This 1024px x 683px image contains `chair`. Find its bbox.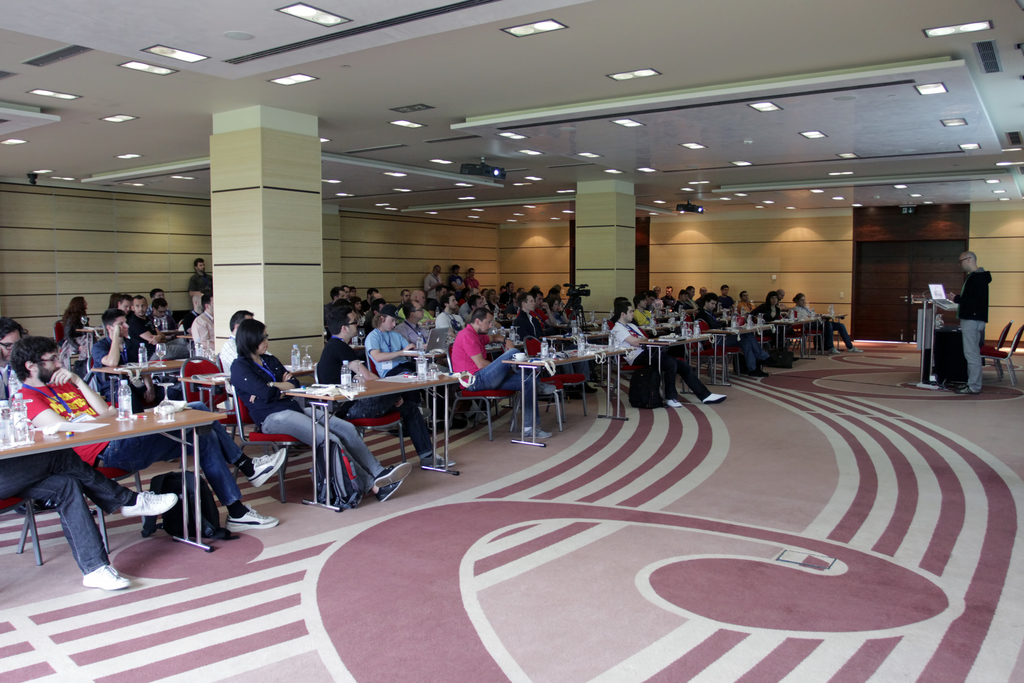
<box>88,353,141,409</box>.
